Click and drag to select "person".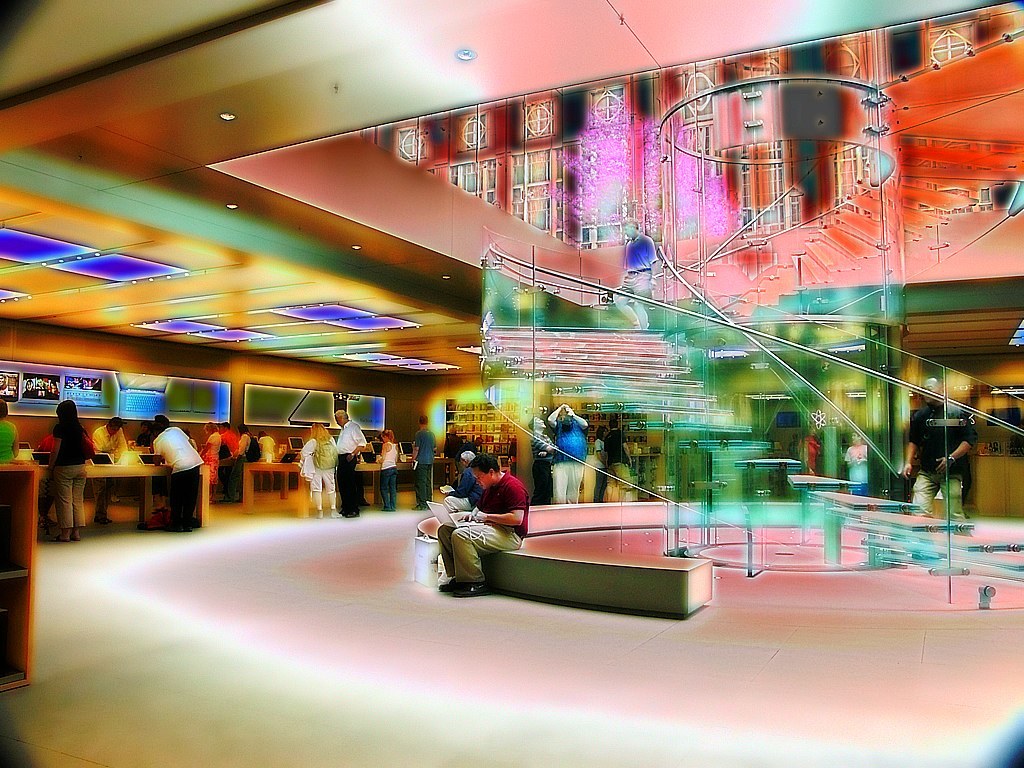
Selection: rect(435, 449, 528, 599).
